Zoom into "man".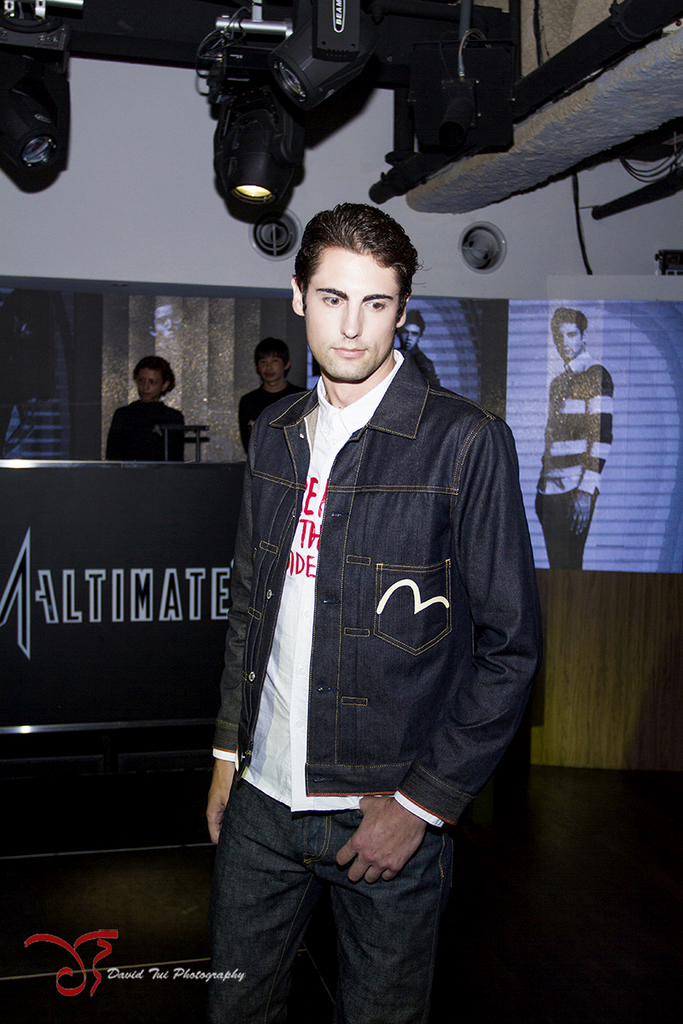
Zoom target: (left=103, top=353, right=184, bottom=461).
